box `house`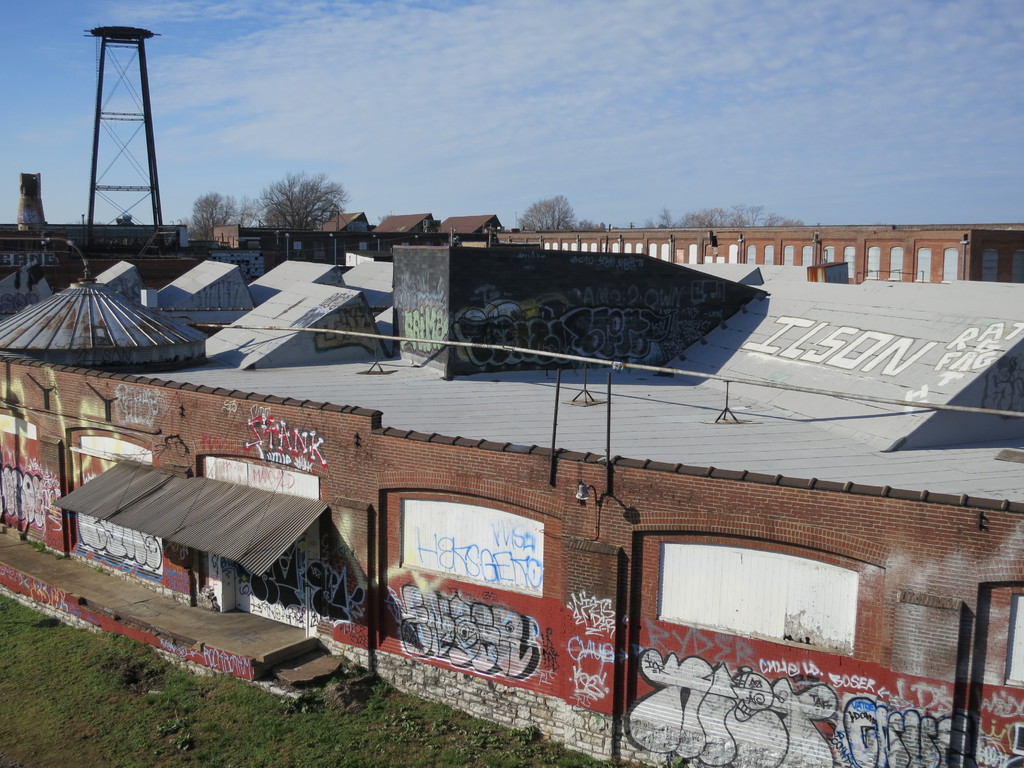
region(0, 260, 1023, 767)
